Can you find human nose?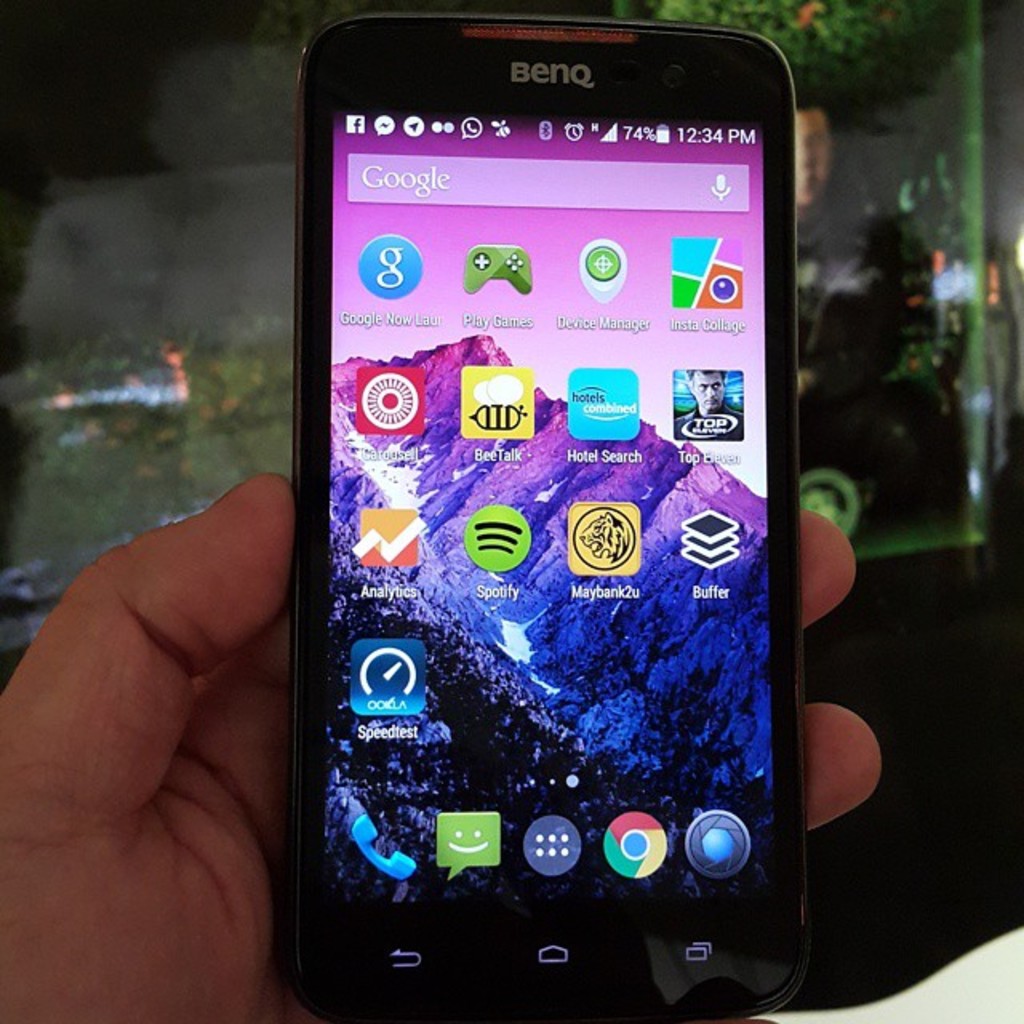
Yes, bounding box: 704:387:712:395.
